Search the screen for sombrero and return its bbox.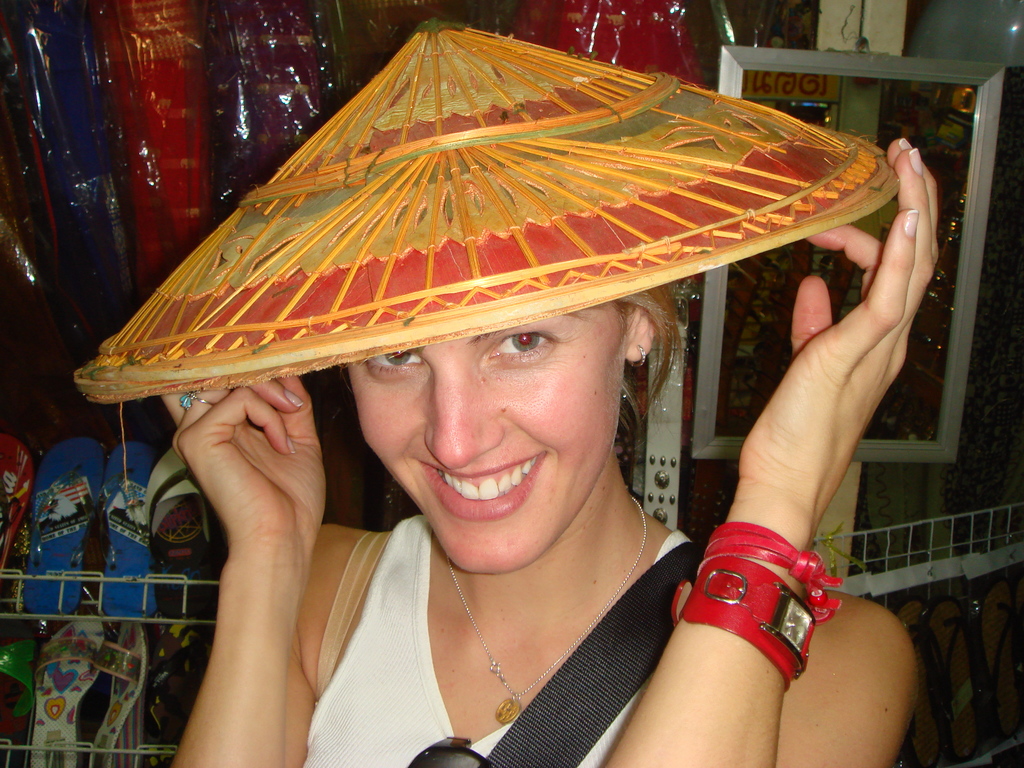
Found: (85, 0, 998, 578).
